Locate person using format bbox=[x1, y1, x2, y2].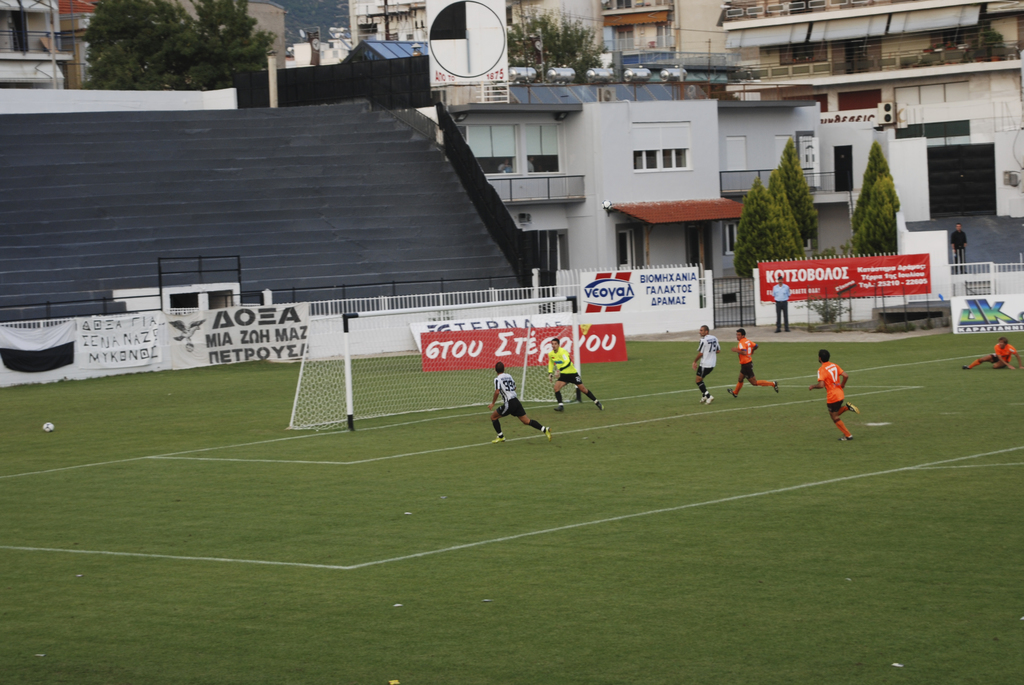
bbox=[964, 338, 1021, 370].
